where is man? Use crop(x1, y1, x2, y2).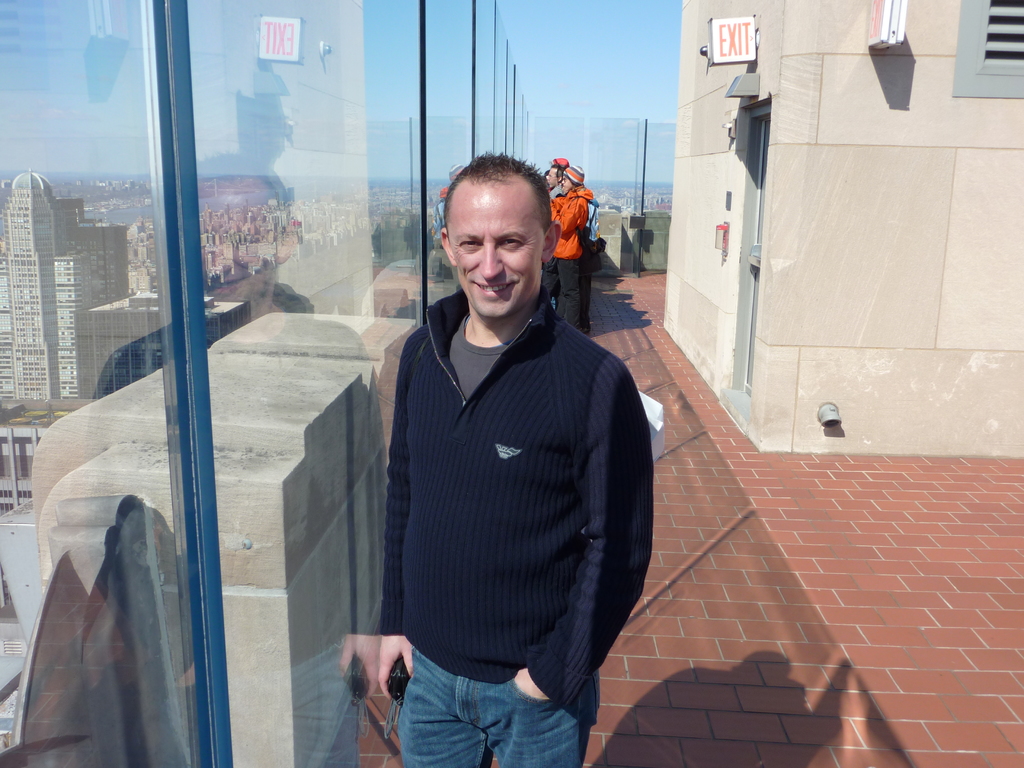
crop(340, 157, 646, 760).
